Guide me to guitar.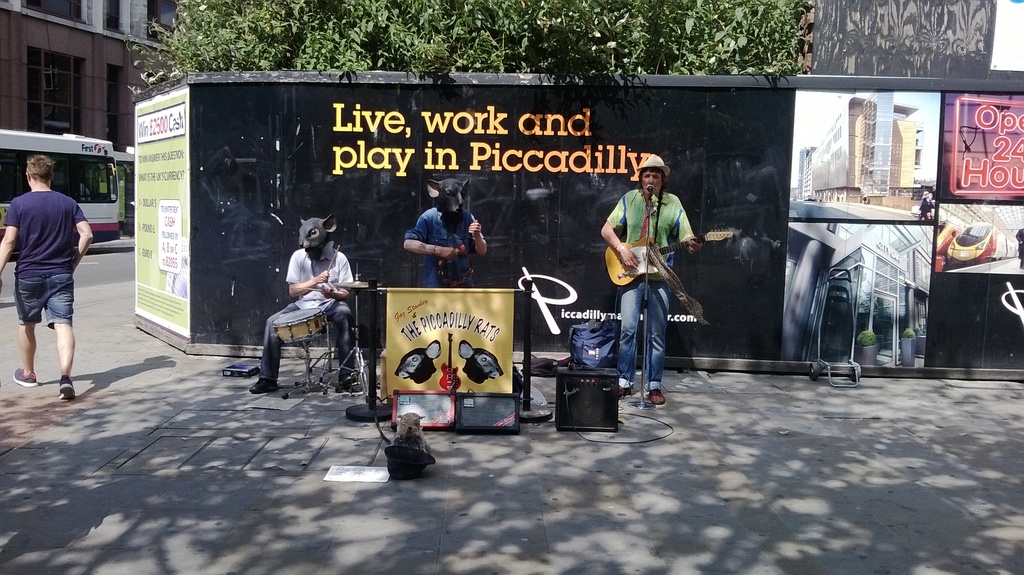
Guidance: left=604, top=226, right=736, bottom=288.
